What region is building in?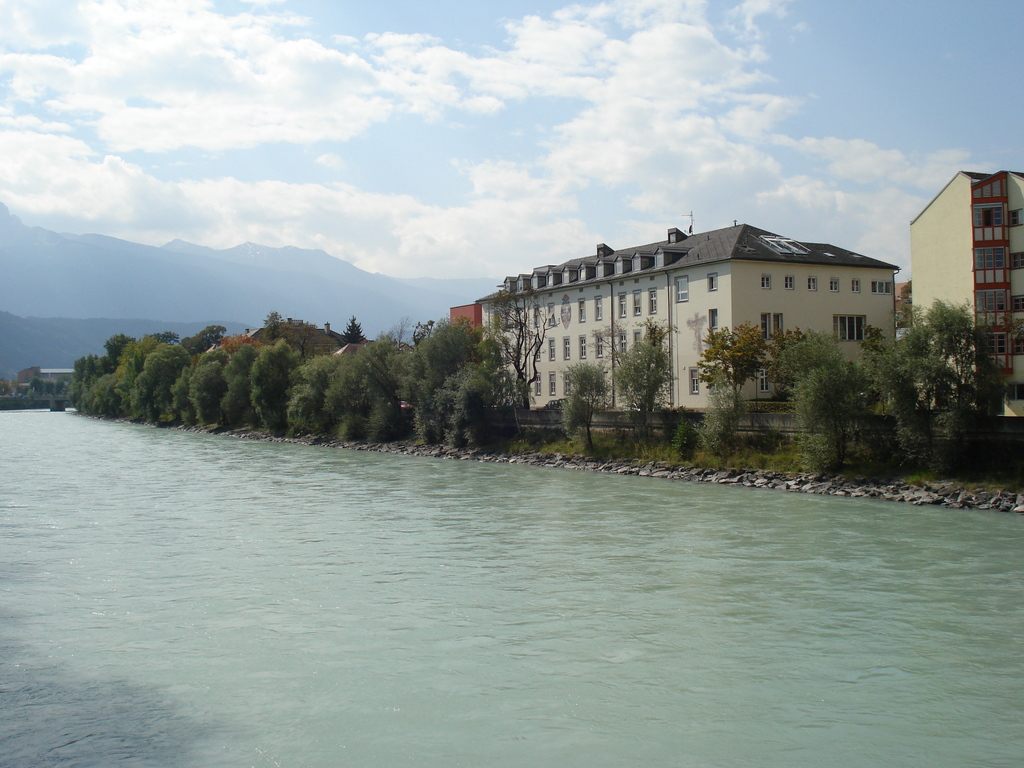
select_region(910, 171, 1023, 413).
